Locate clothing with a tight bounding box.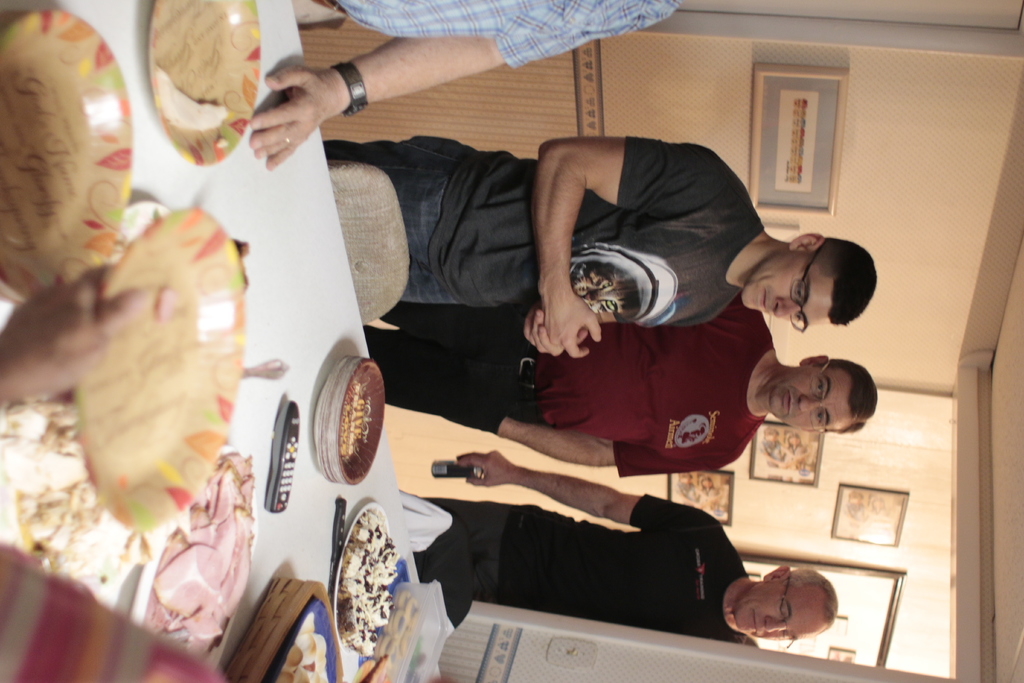
Rect(404, 490, 757, 645).
